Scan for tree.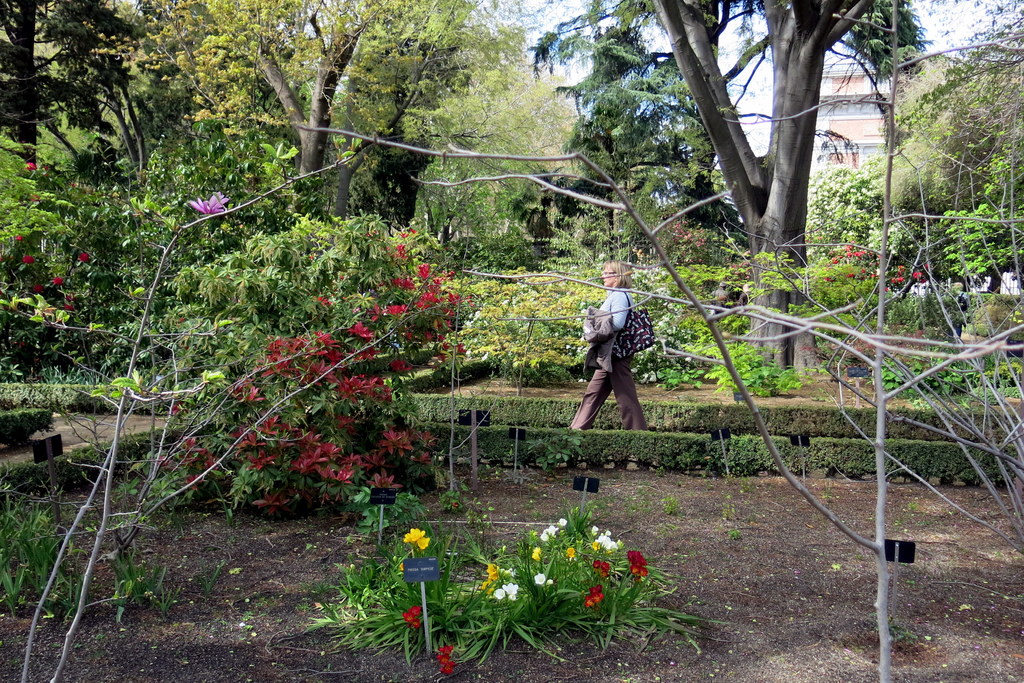
Scan result: rect(0, 0, 49, 170).
